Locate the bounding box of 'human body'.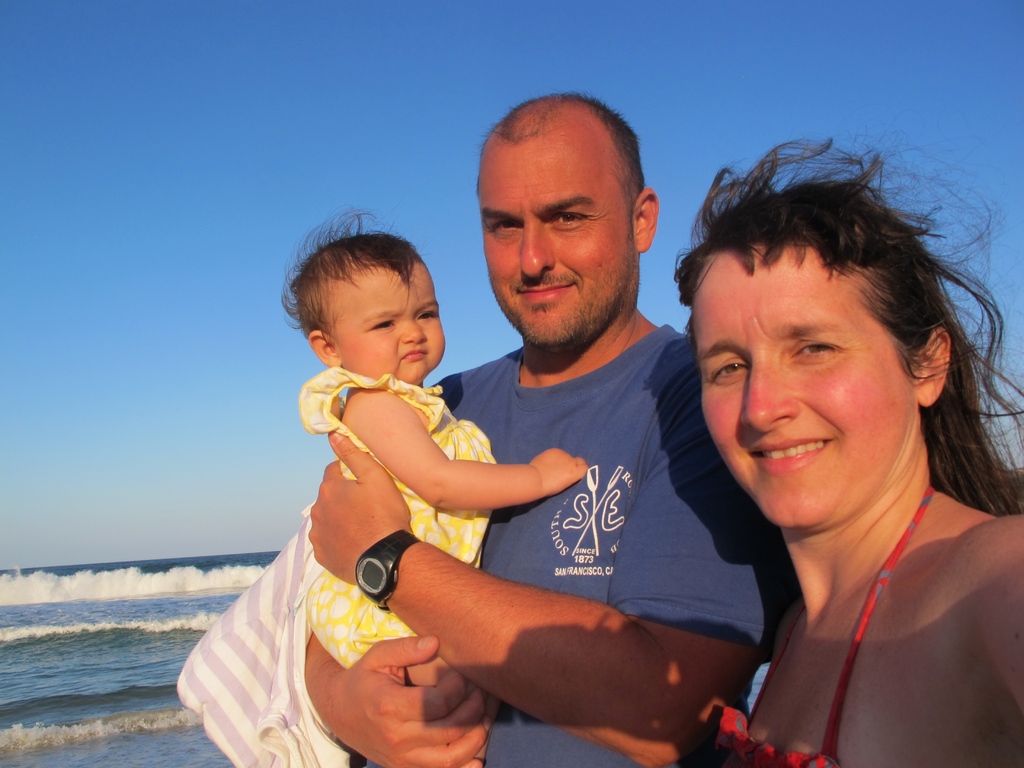
Bounding box: (280,203,586,767).
